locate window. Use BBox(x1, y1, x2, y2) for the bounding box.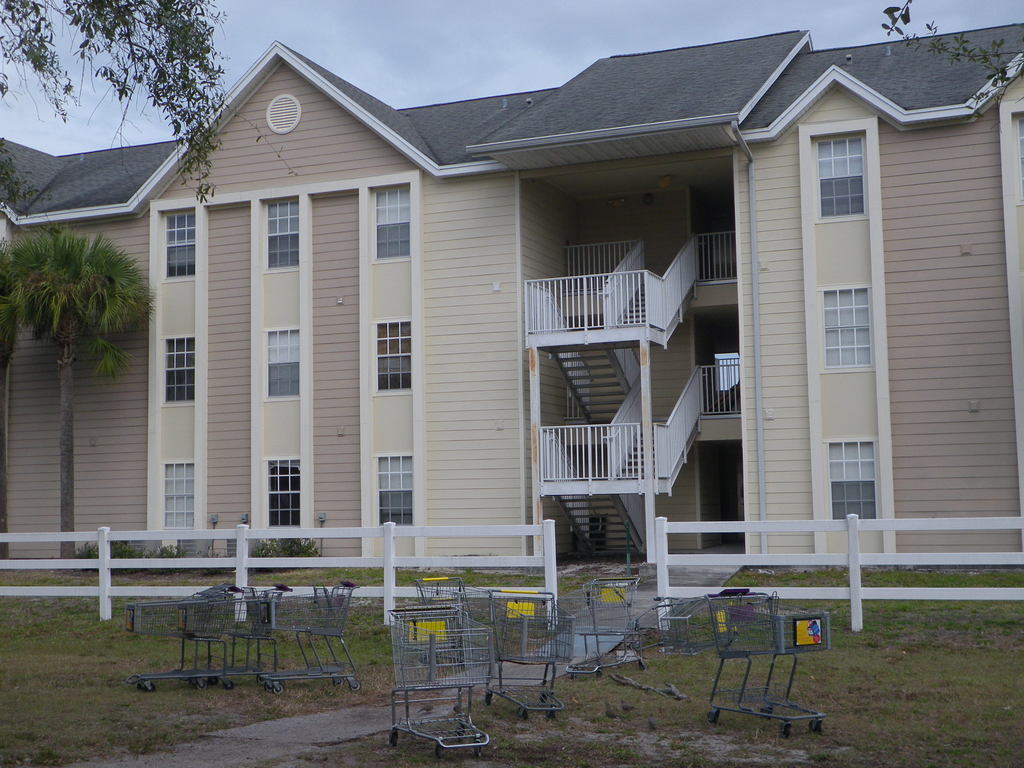
BBox(161, 335, 193, 406).
